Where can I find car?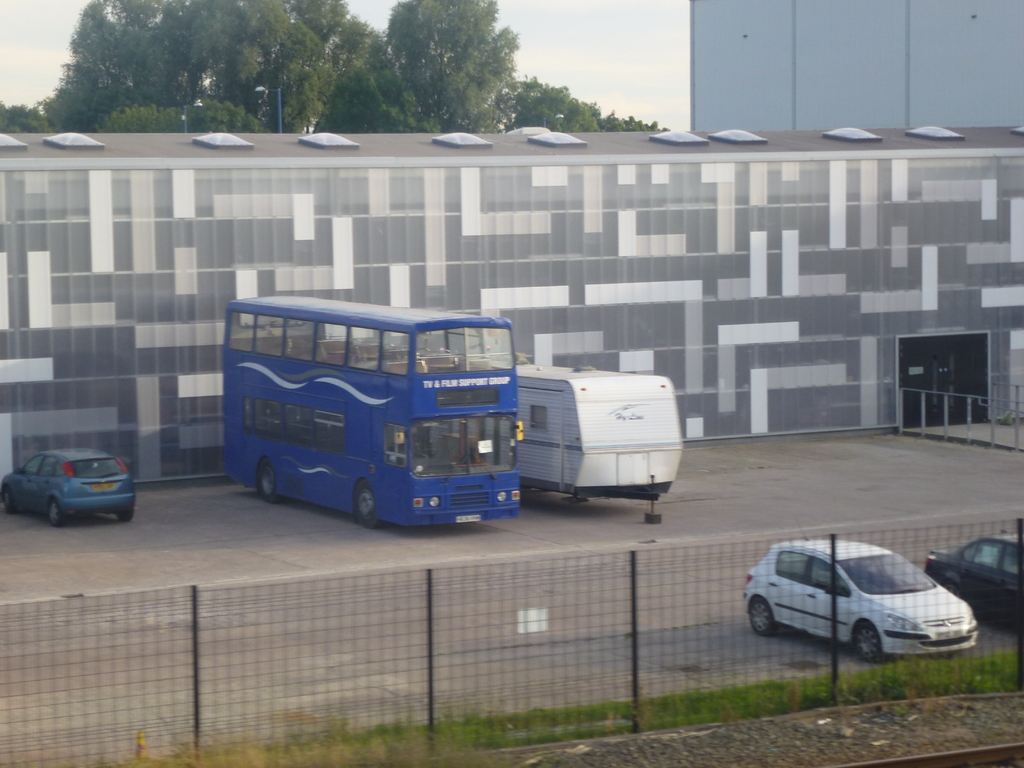
You can find it at <bbox>928, 534, 1023, 627</bbox>.
